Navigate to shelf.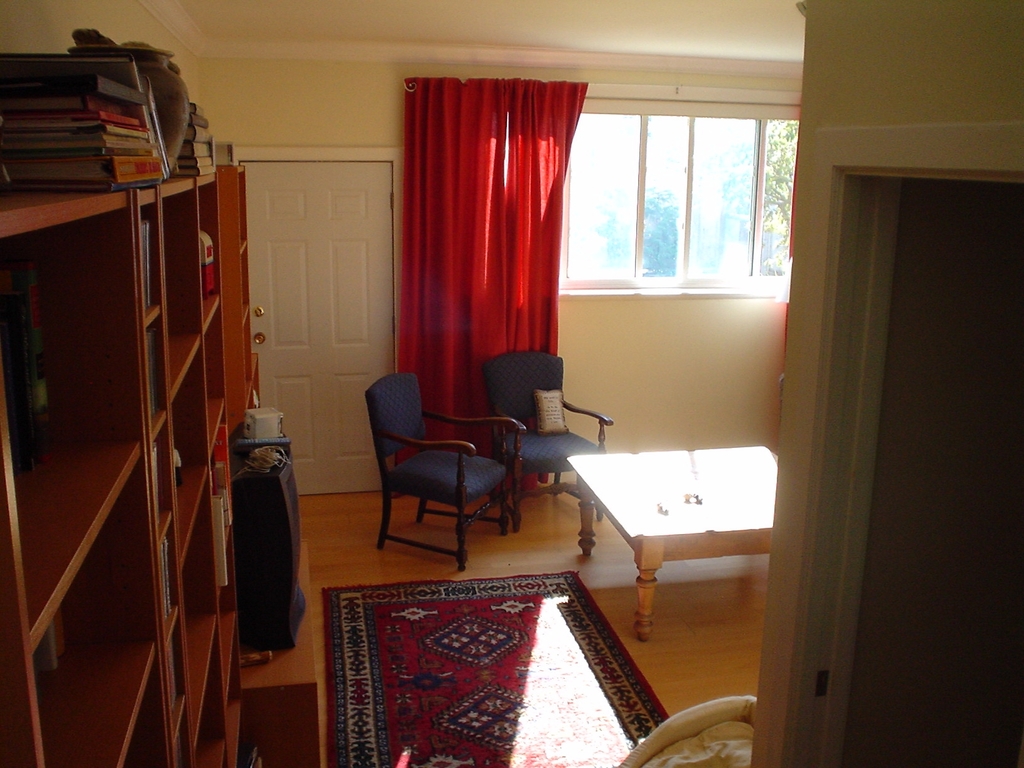
Navigation target: BBox(124, 646, 175, 767).
